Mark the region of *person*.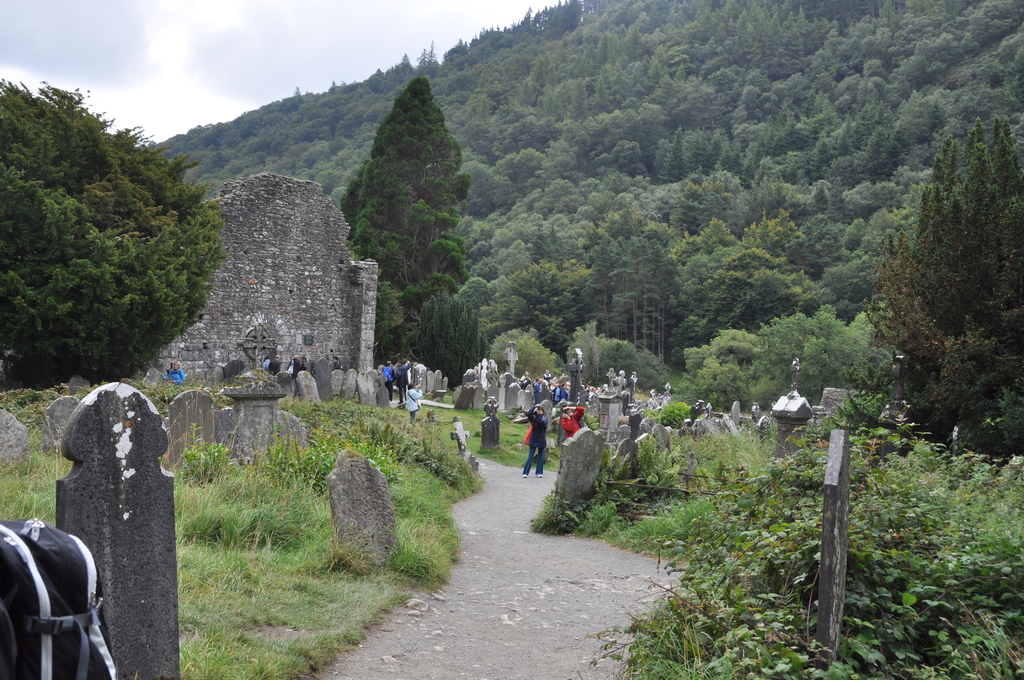
Region: [left=394, top=355, right=415, bottom=401].
